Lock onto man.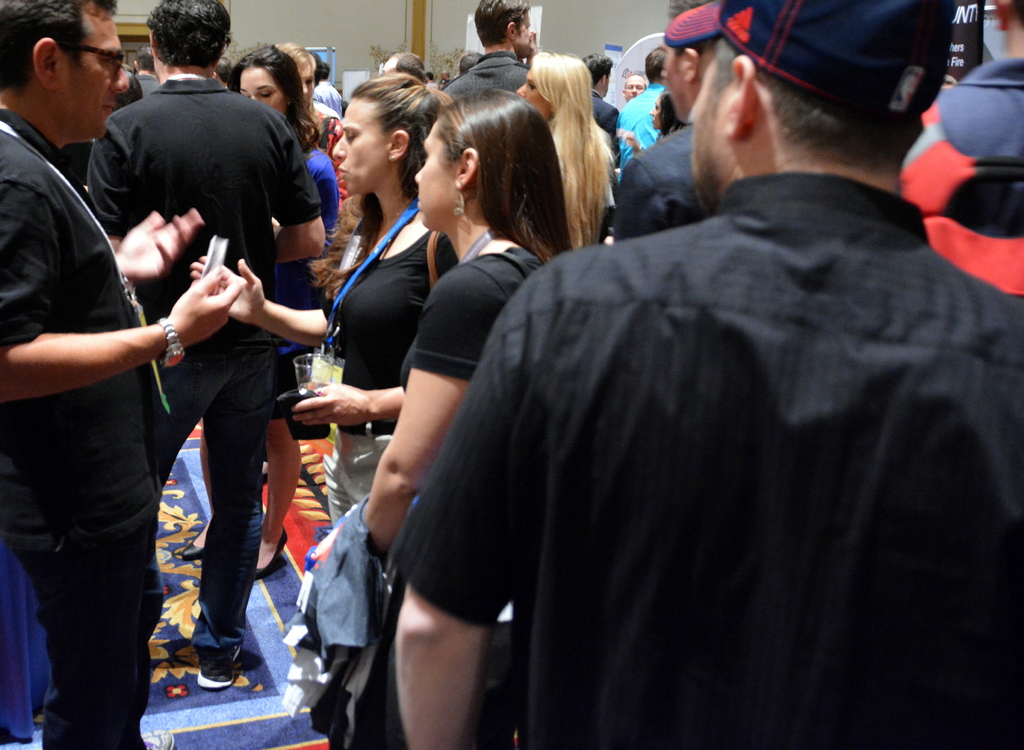
Locked: (left=116, top=42, right=156, bottom=106).
